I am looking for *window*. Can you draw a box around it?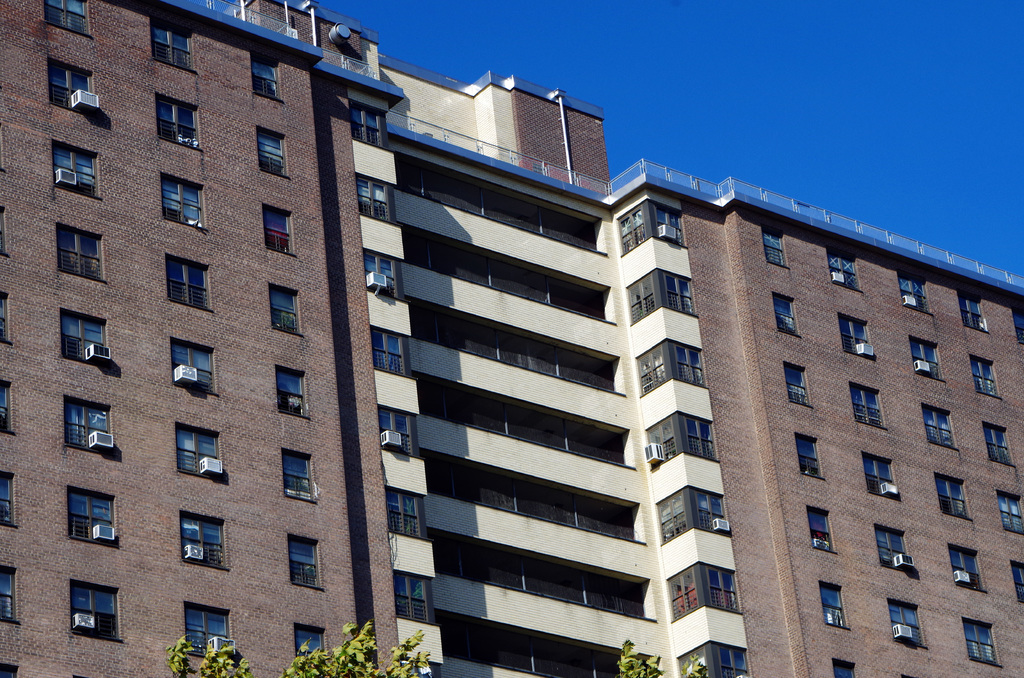
Sure, the bounding box is bbox=(668, 554, 748, 620).
